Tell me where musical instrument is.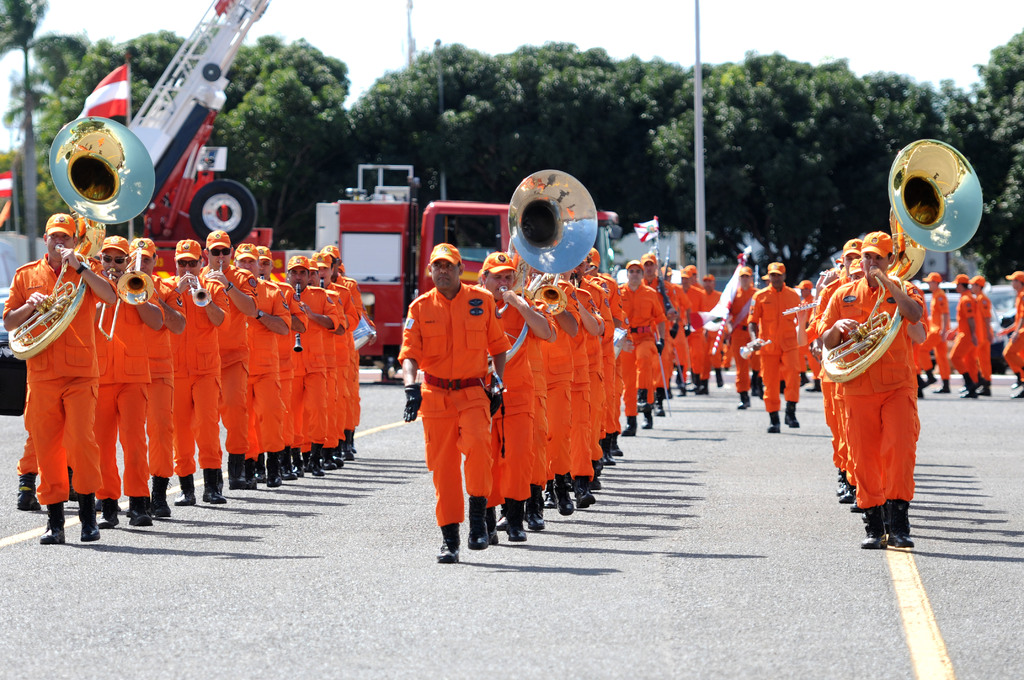
musical instrument is at [486,166,605,328].
